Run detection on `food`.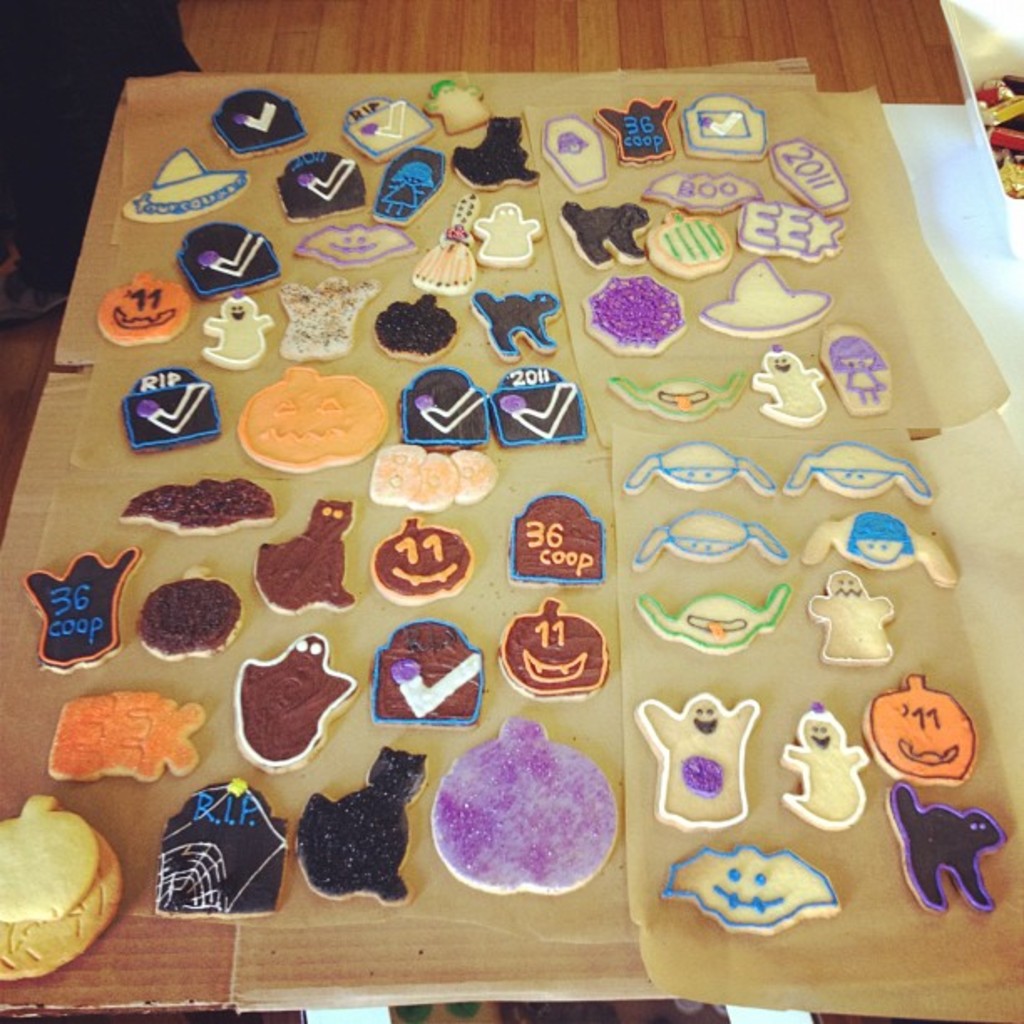
Result: l=236, t=360, r=390, b=477.
